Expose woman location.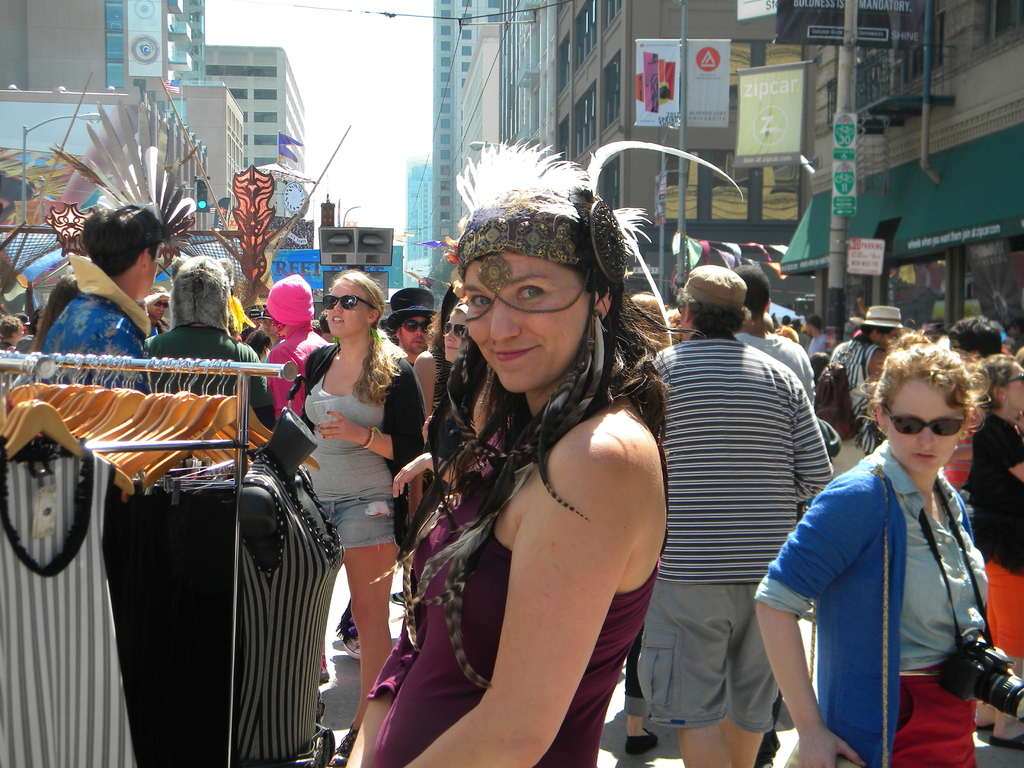
Exposed at detection(966, 358, 1023, 756).
